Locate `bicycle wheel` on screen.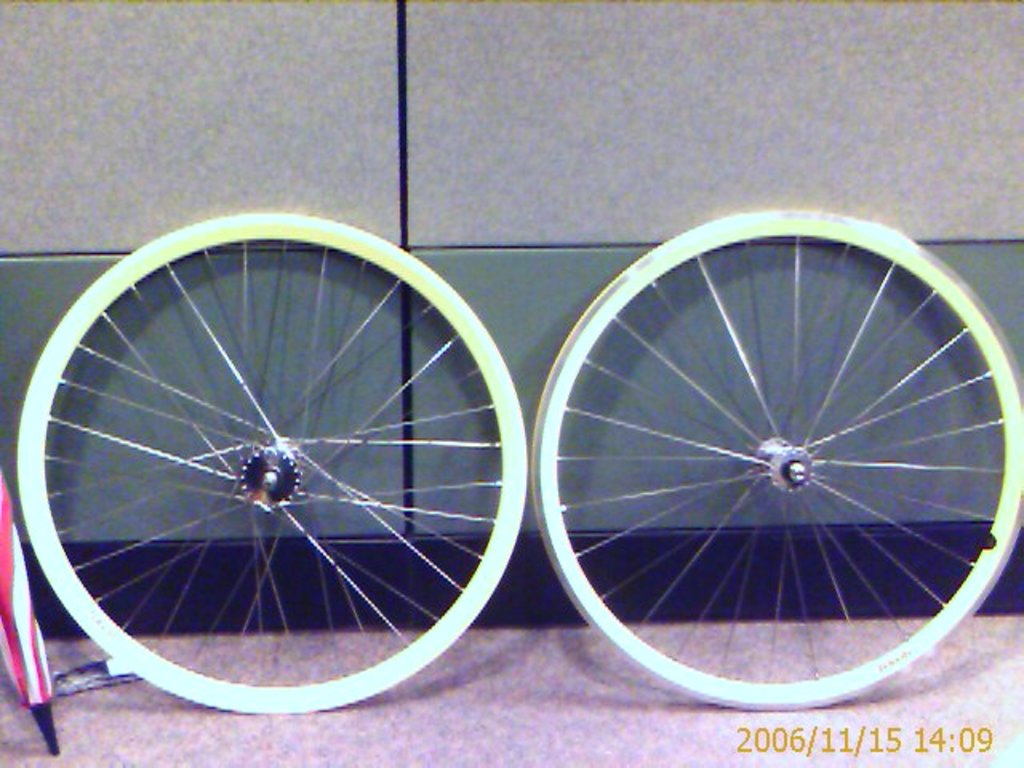
On screen at left=526, top=202, right=1022, bottom=720.
